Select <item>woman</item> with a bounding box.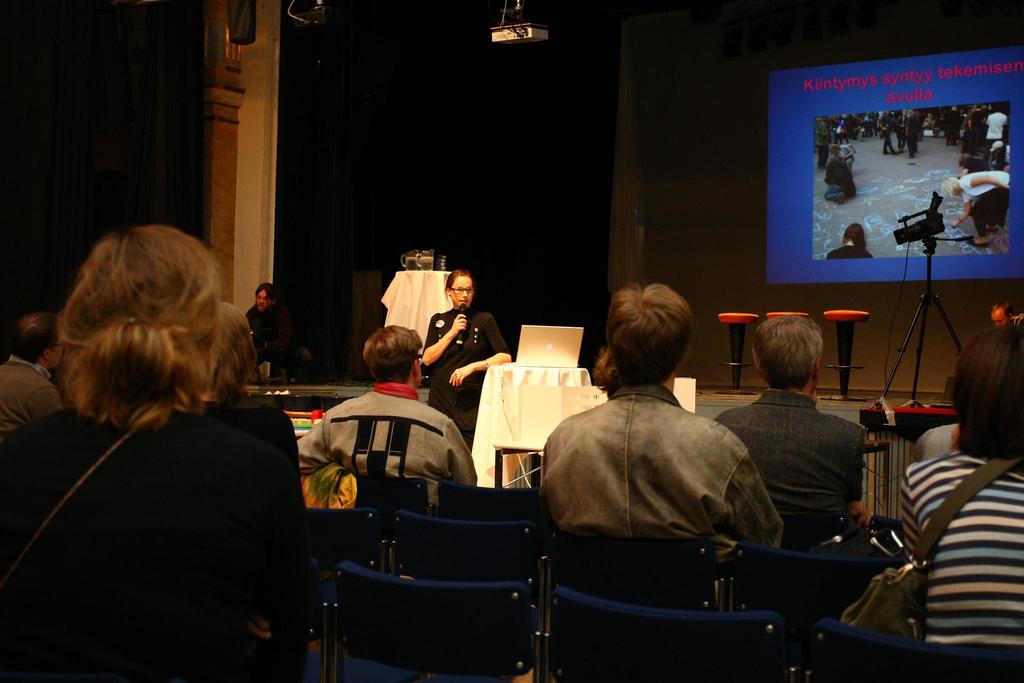
<box>939,170,1010,249</box>.
